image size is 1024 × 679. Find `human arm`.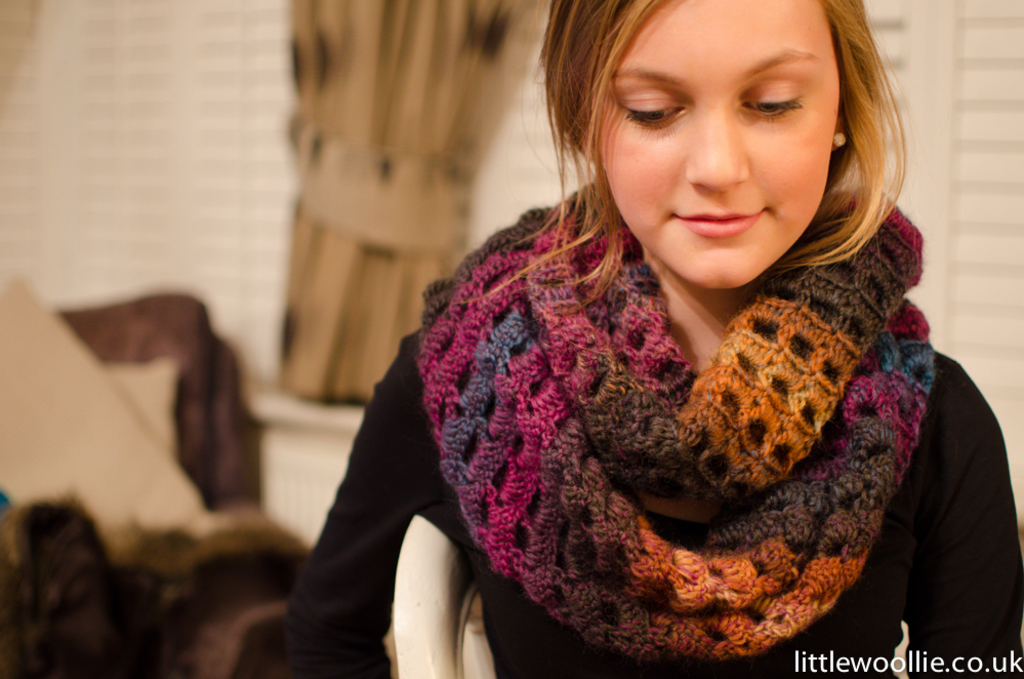
locate(907, 354, 1023, 671).
